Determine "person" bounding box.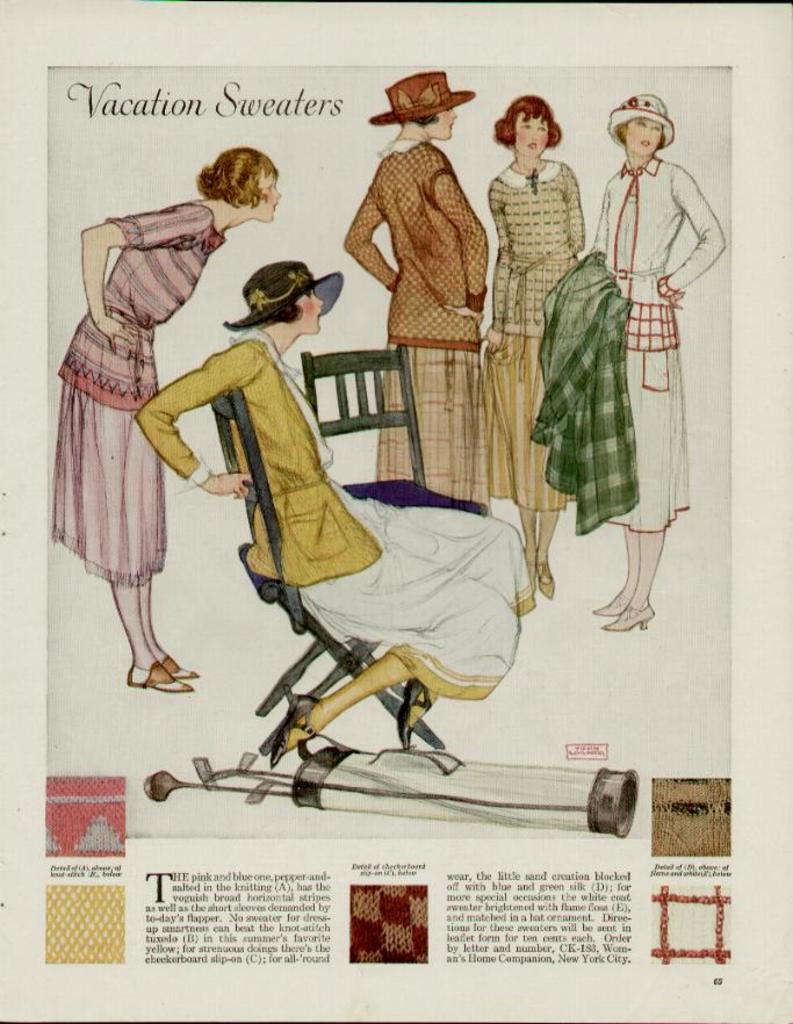
Determined: detection(131, 259, 541, 767).
